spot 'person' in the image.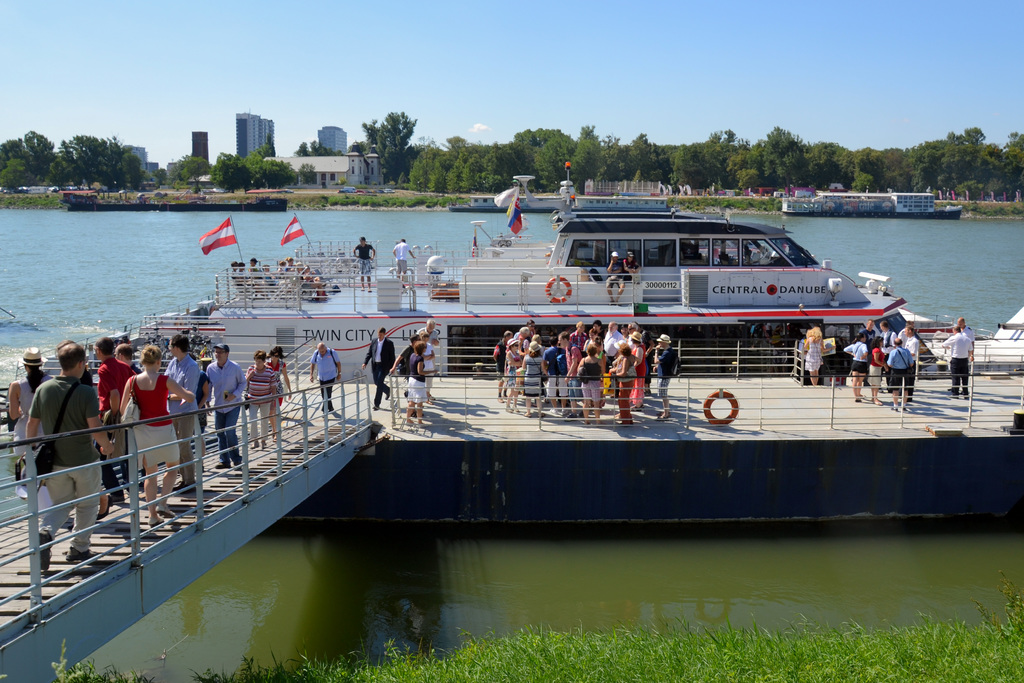
'person' found at <box>950,315,975,366</box>.
